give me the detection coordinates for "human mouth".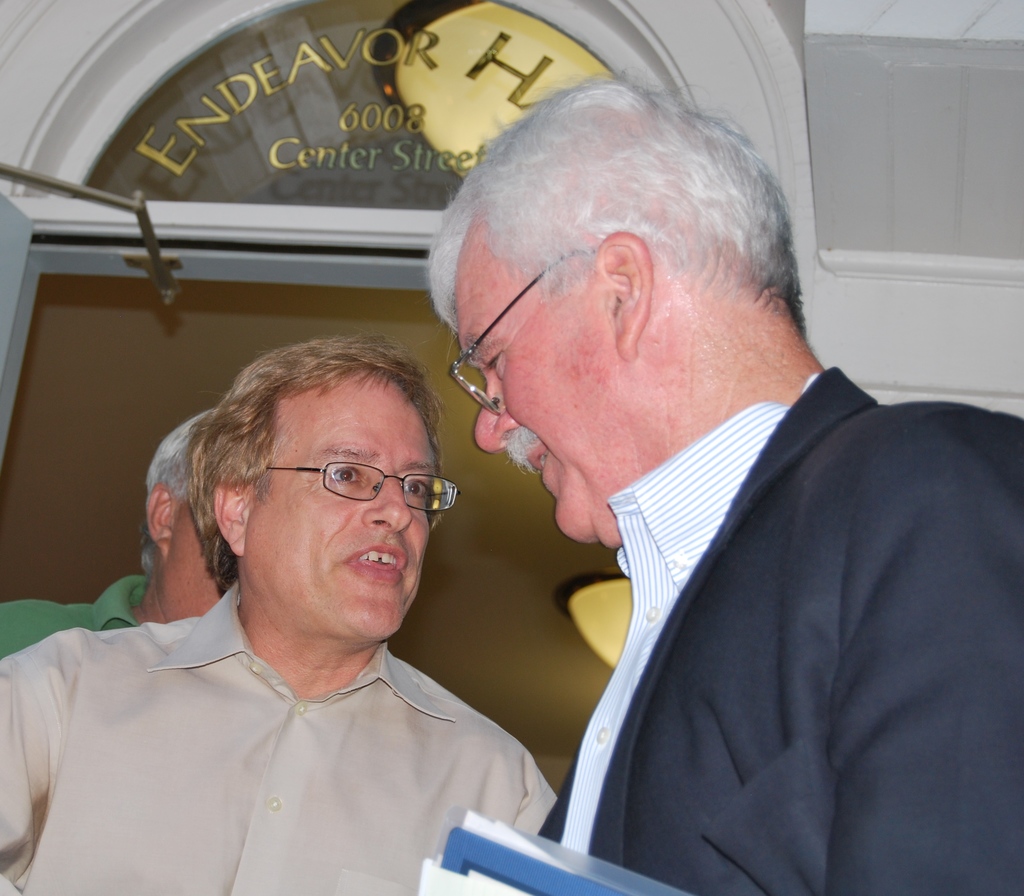
(346, 547, 406, 583).
